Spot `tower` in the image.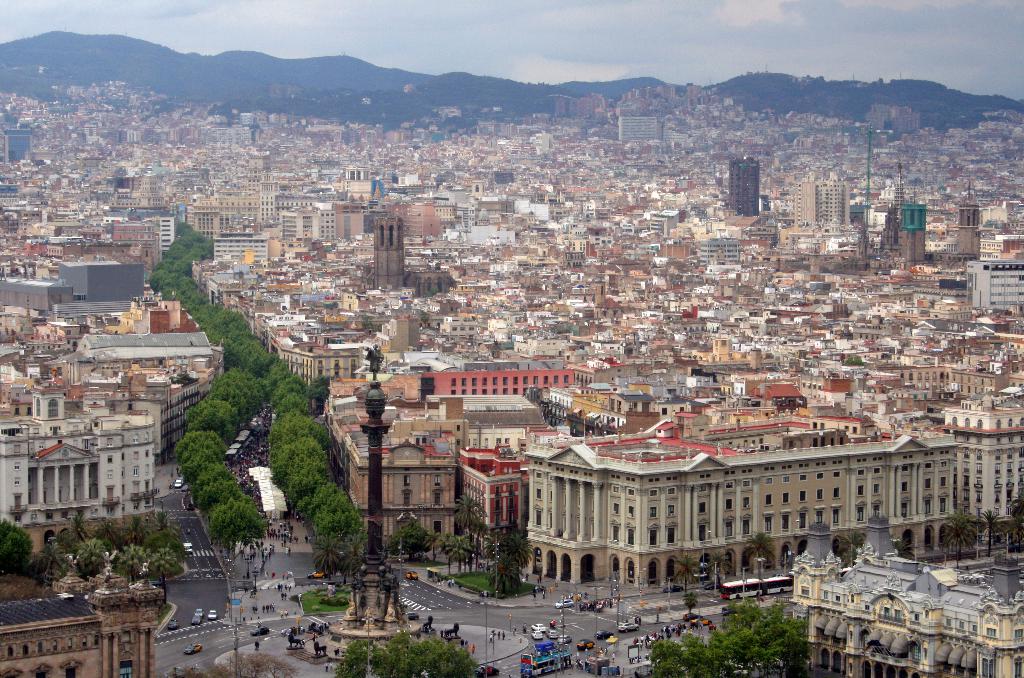
`tower` found at (275,198,343,247).
